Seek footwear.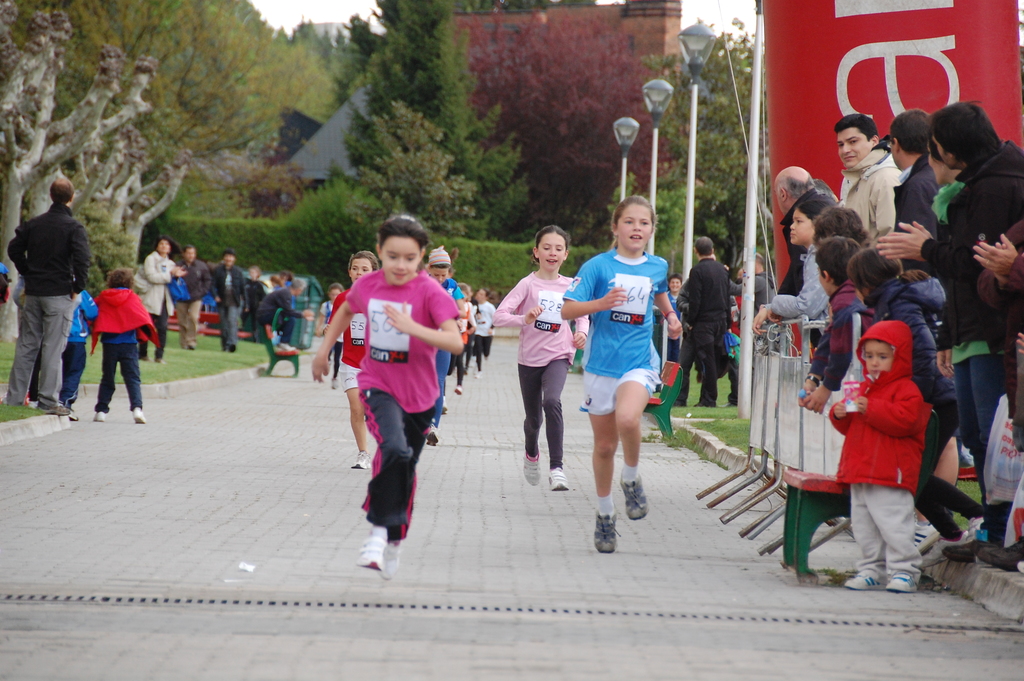
bbox=[617, 477, 653, 518].
